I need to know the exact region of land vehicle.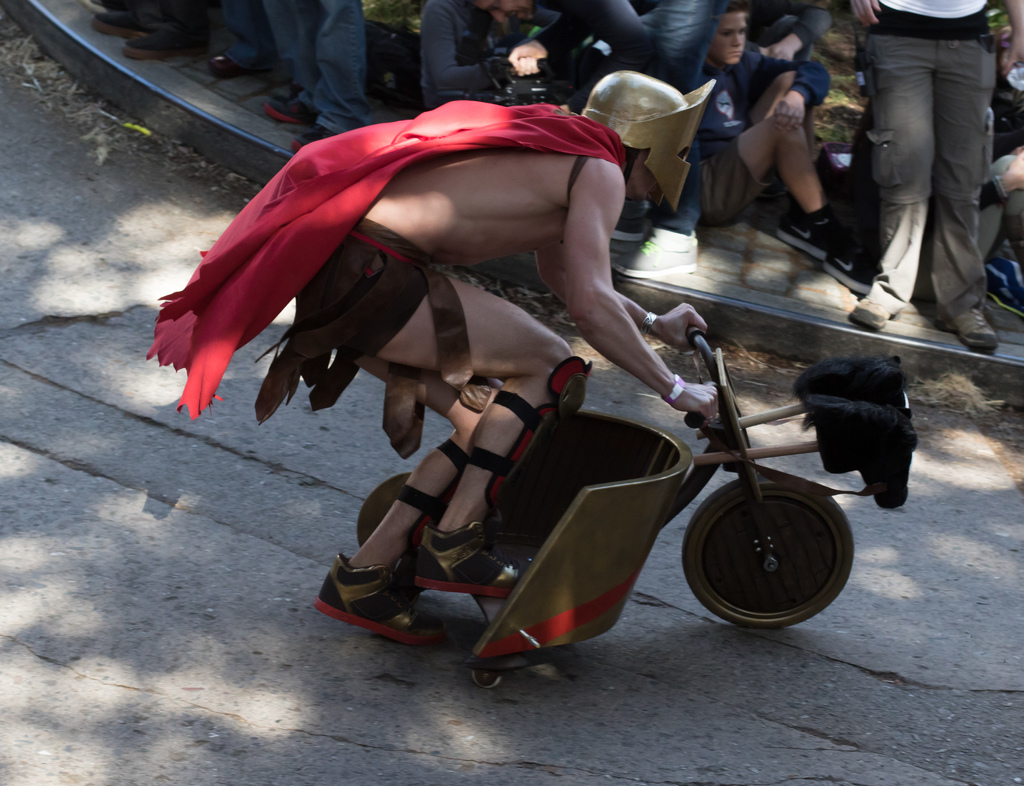
Region: [left=266, top=333, right=881, bottom=657].
